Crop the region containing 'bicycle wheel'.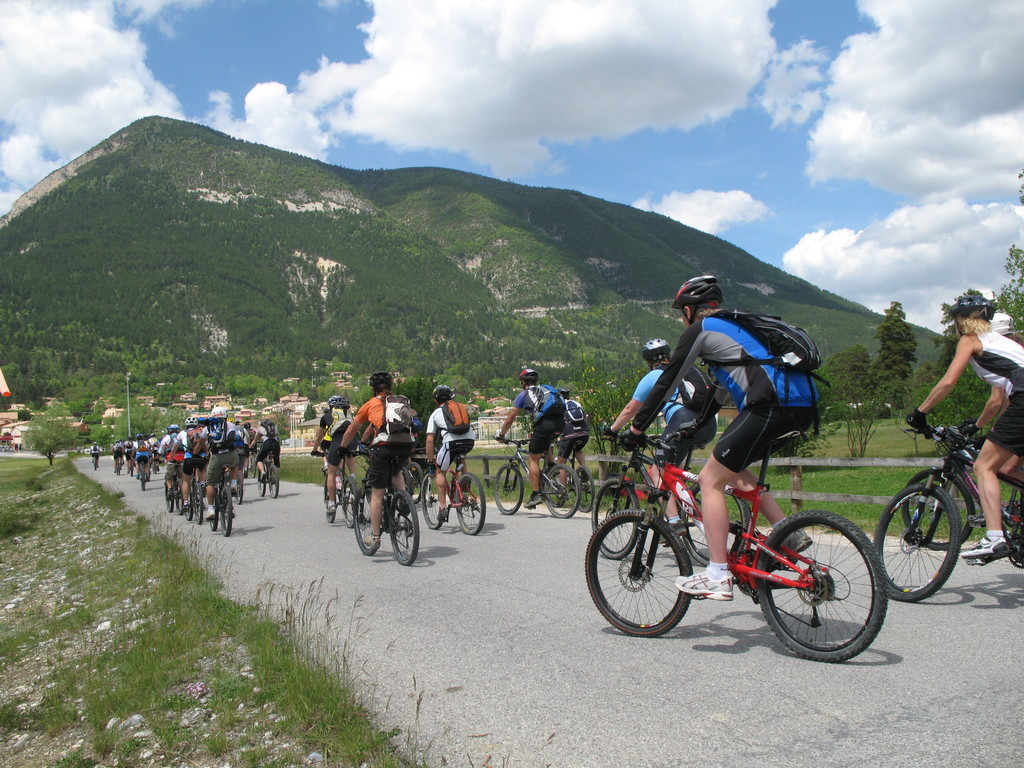
Crop region: l=211, t=491, r=218, b=529.
